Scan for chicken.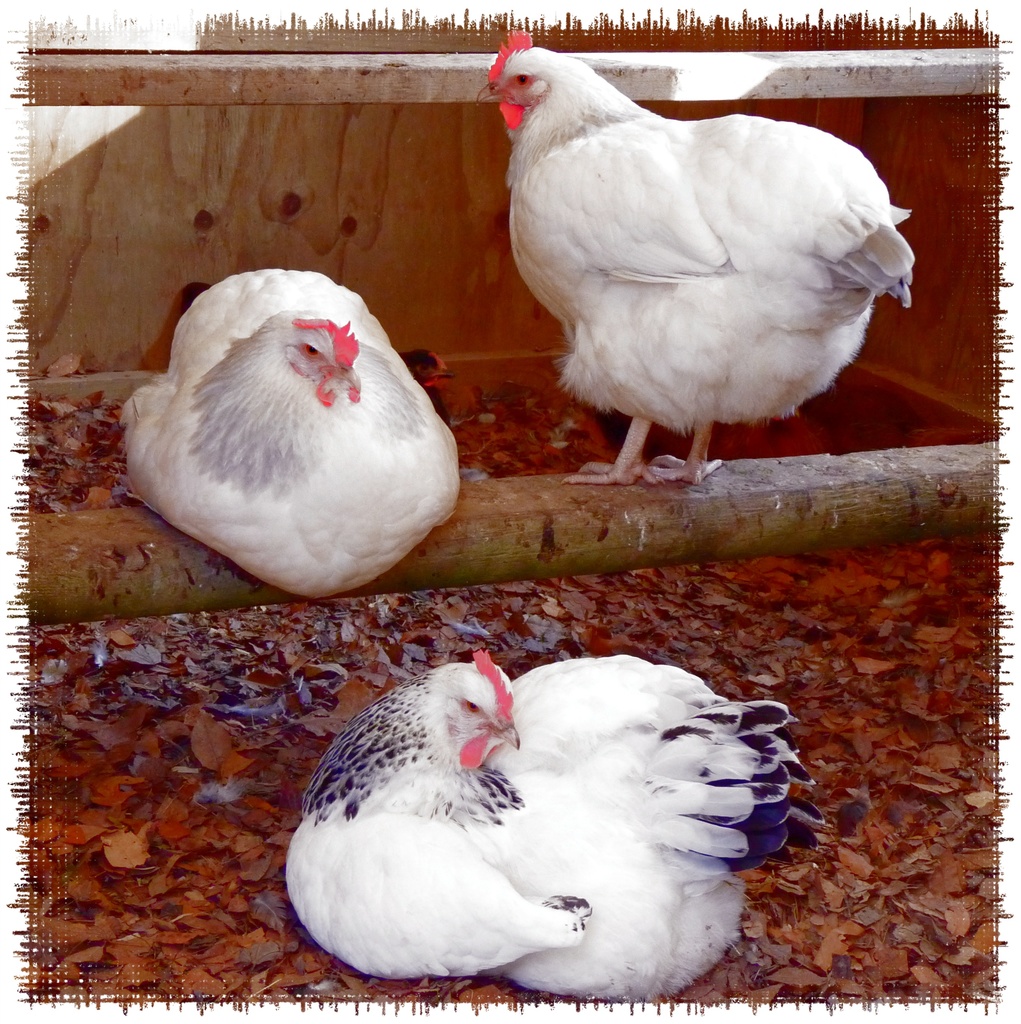
Scan result: [x1=108, y1=257, x2=470, y2=601].
